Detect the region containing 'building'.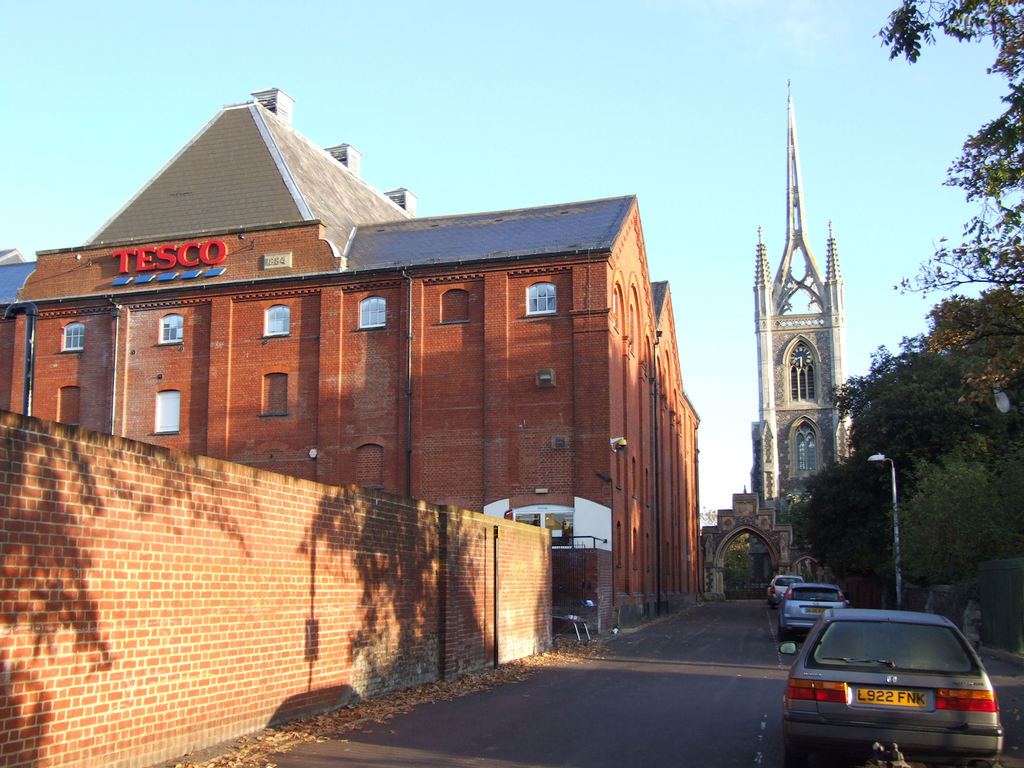
Rect(754, 82, 846, 578).
